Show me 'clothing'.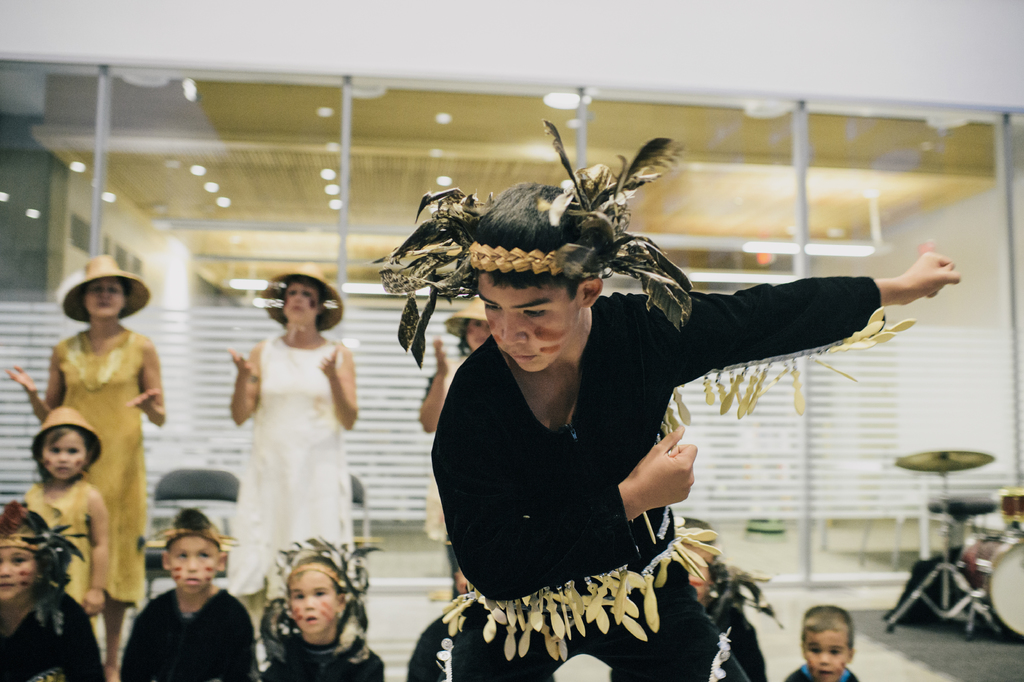
'clothing' is here: Rect(406, 301, 756, 655).
